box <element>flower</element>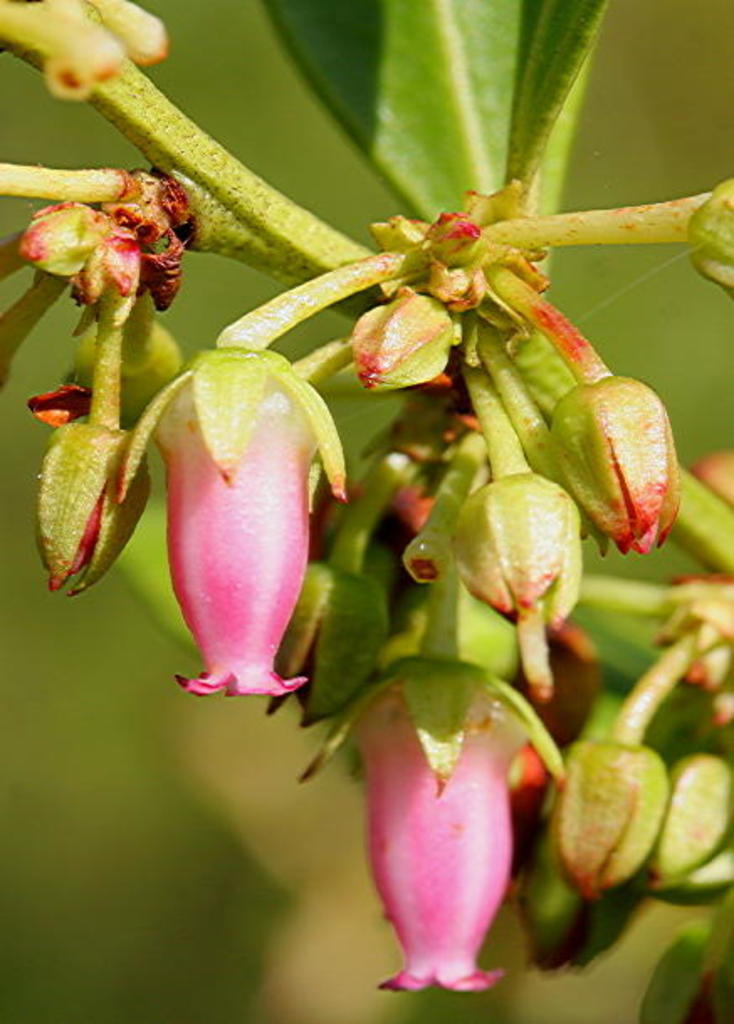
<region>543, 658, 680, 918</region>
